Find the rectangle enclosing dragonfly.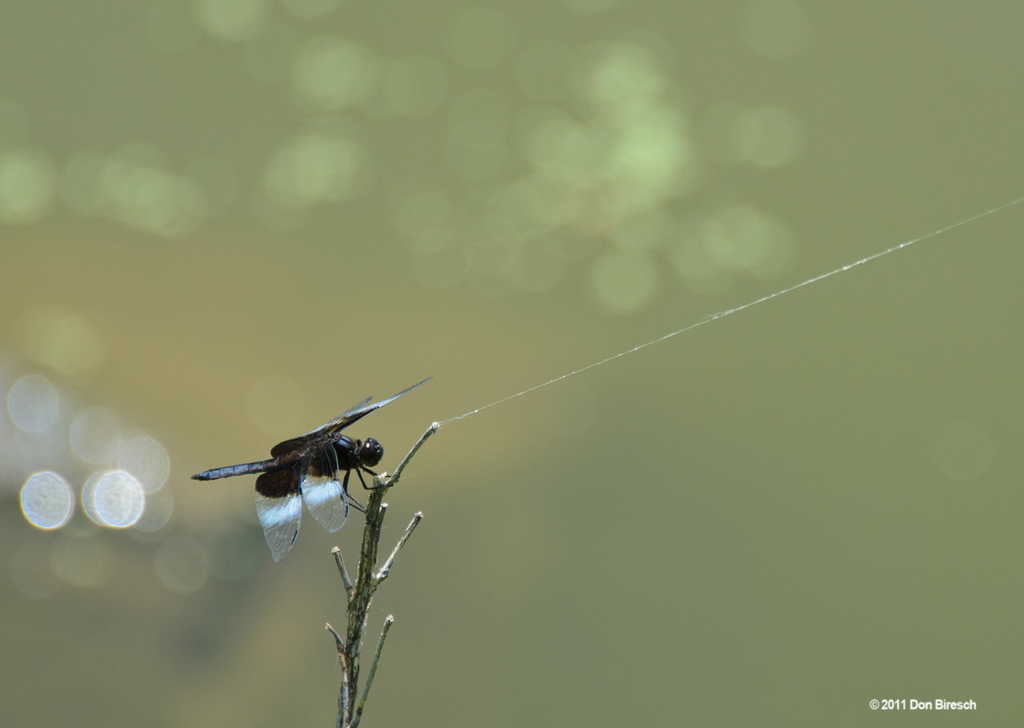
rect(195, 376, 433, 563).
